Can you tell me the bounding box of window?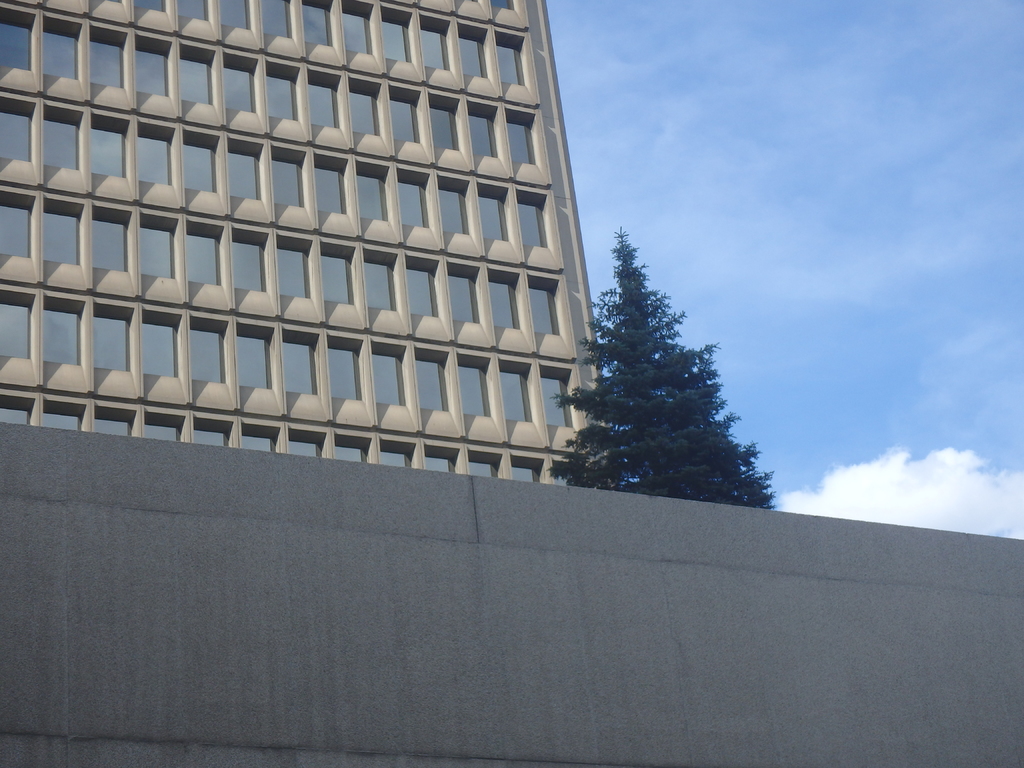
(x1=288, y1=433, x2=324, y2=461).
